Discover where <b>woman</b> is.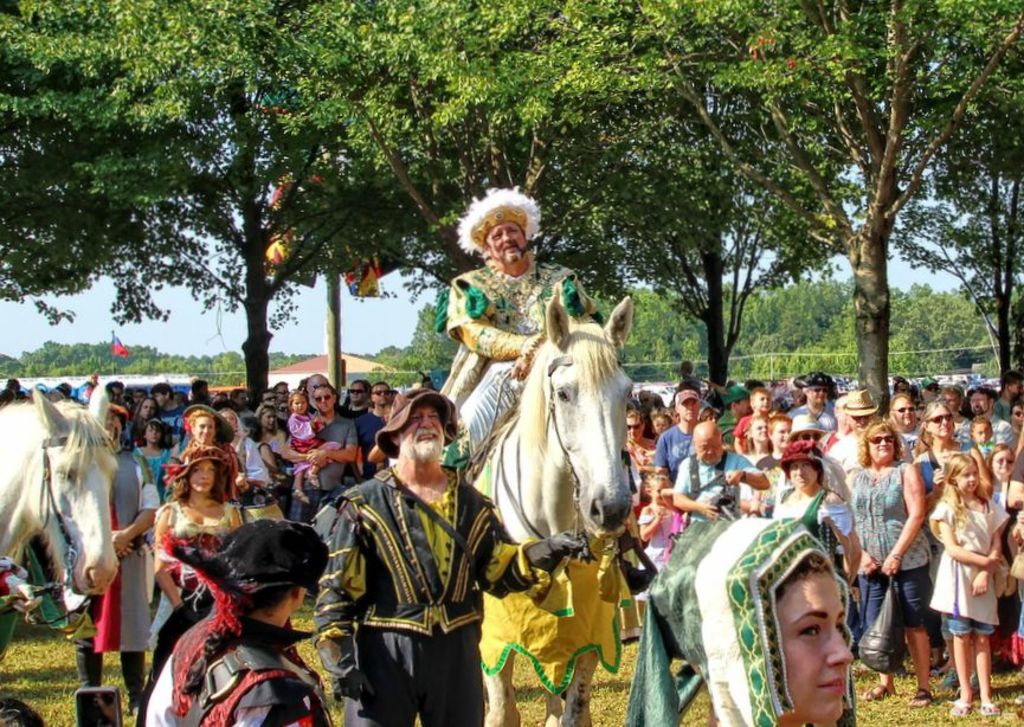
Discovered at {"x1": 256, "y1": 404, "x2": 281, "y2": 455}.
